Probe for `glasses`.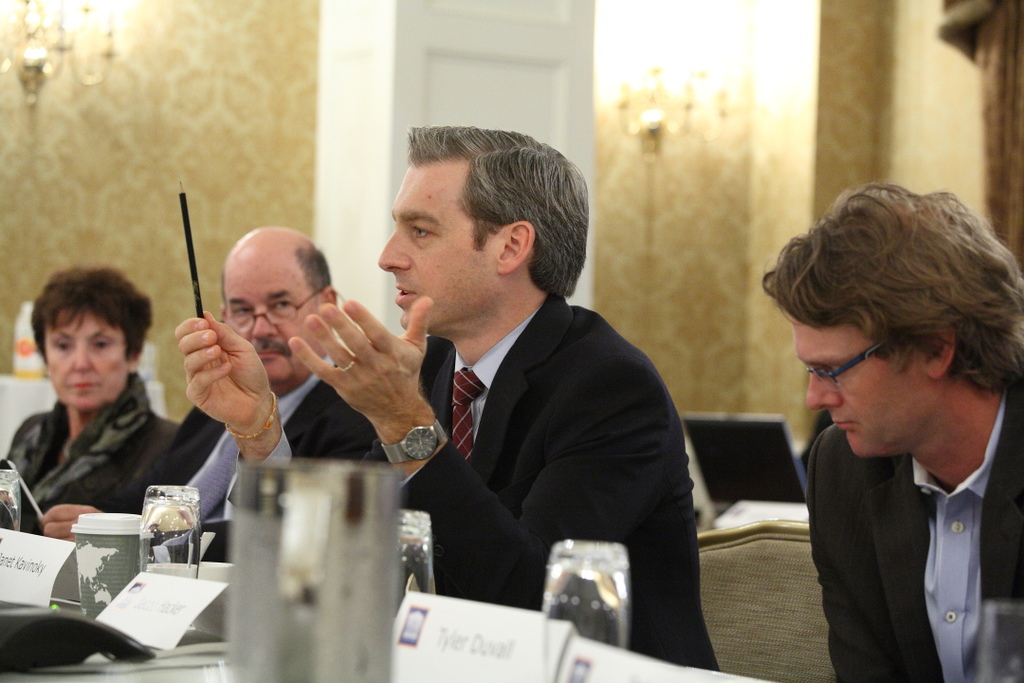
Probe result: bbox=[801, 354, 924, 404].
